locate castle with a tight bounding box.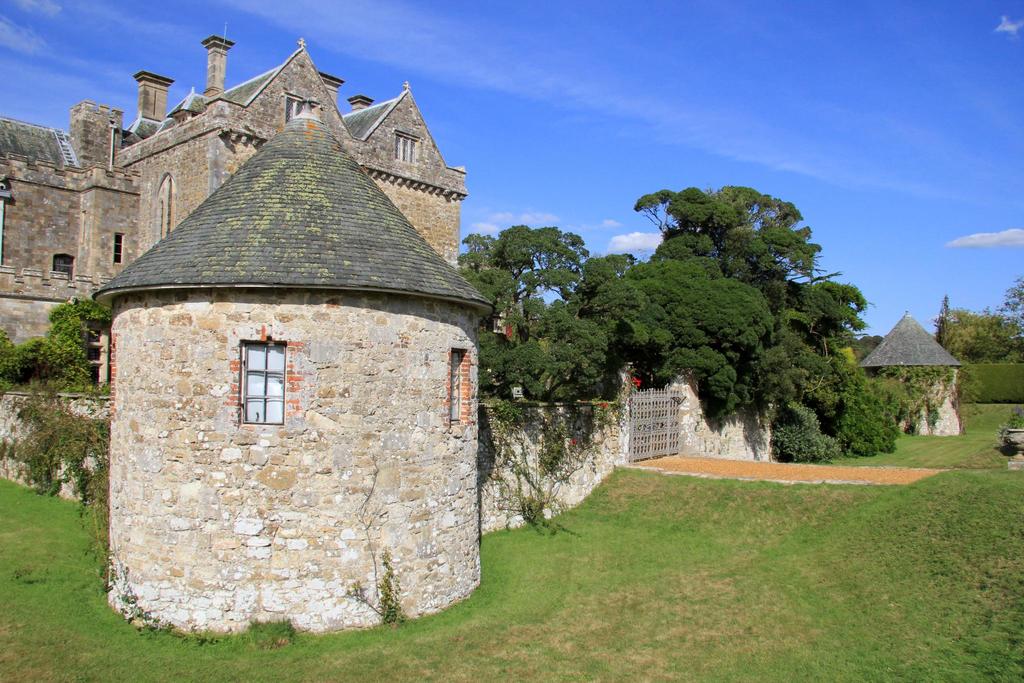
(505,288,787,531).
